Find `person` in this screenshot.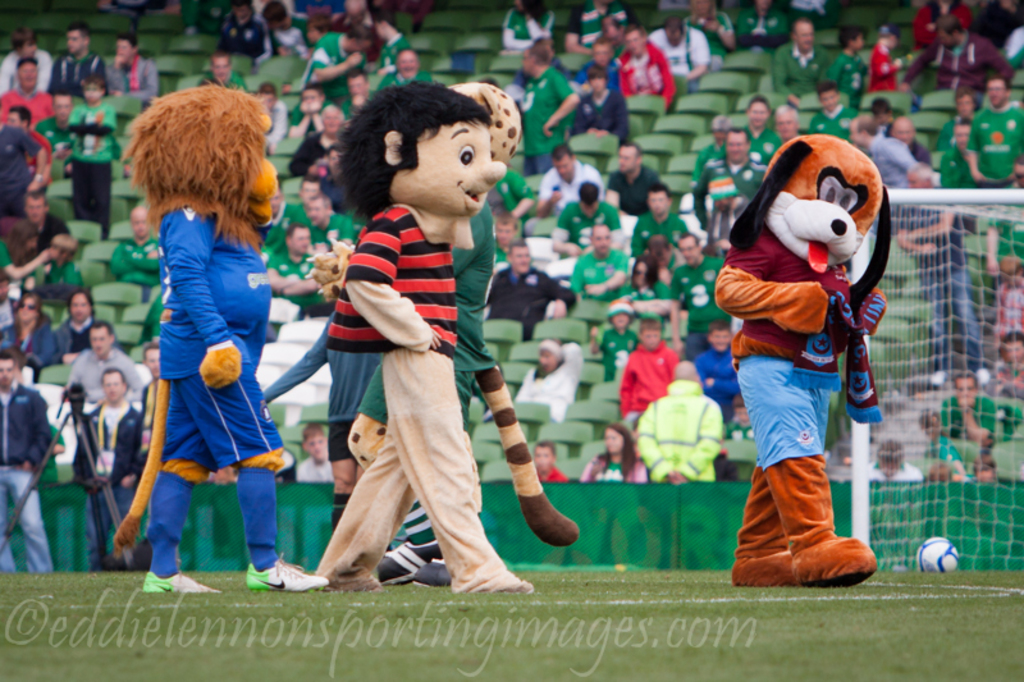
The bounding box for `person` is 265:224:315:316.
